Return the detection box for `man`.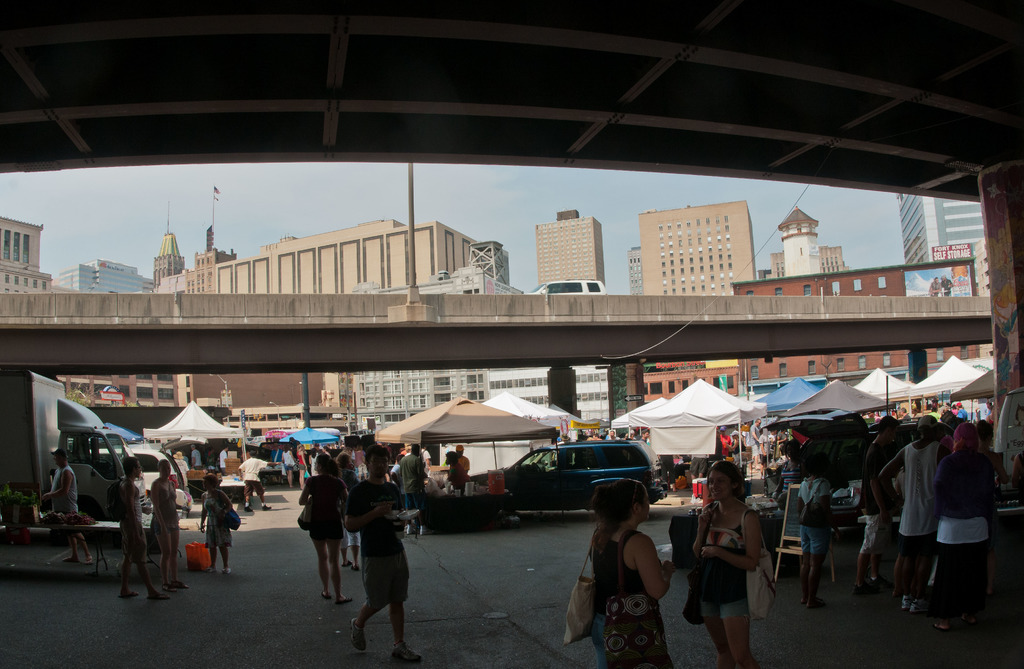
751:418:757:465.
